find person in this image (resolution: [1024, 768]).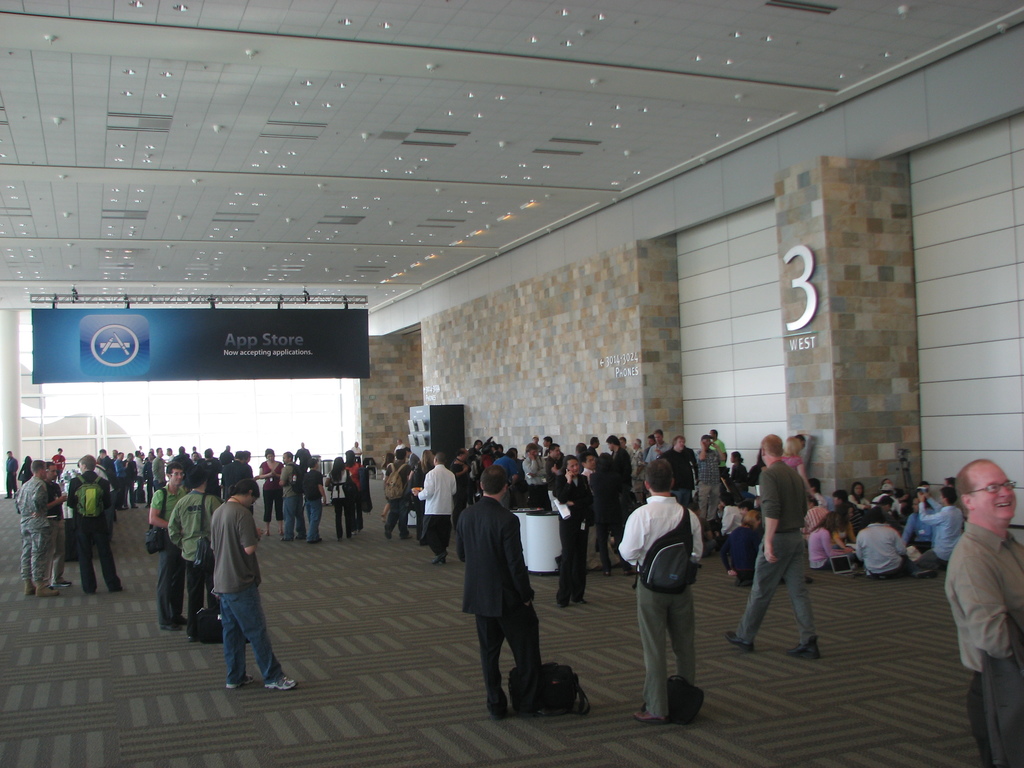
[x1=326, y1=457, x2=362, y2=536].
